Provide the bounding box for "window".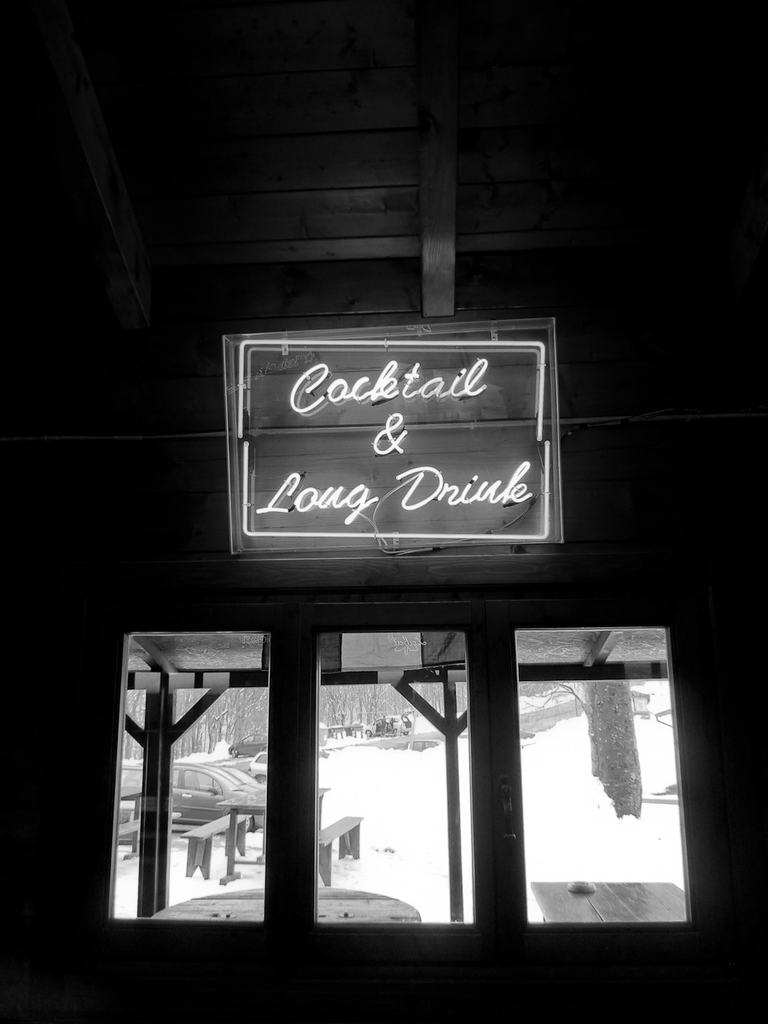
bbox=[130, 574, 701, 945].
